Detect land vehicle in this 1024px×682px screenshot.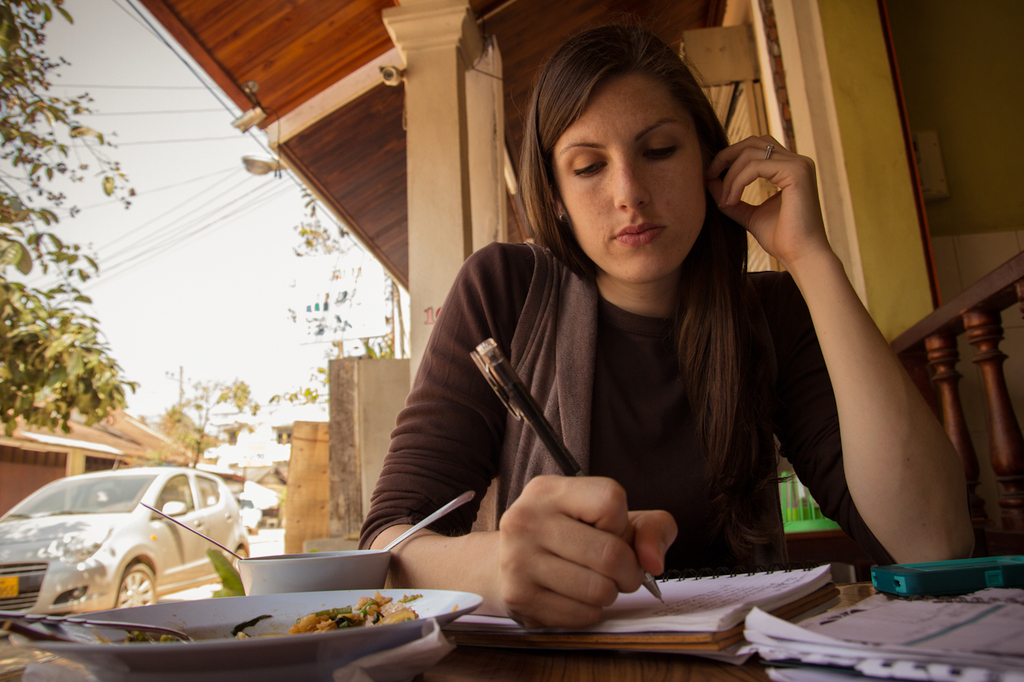
Detection: x1=16 y1=463 x2=266 y2=632.
